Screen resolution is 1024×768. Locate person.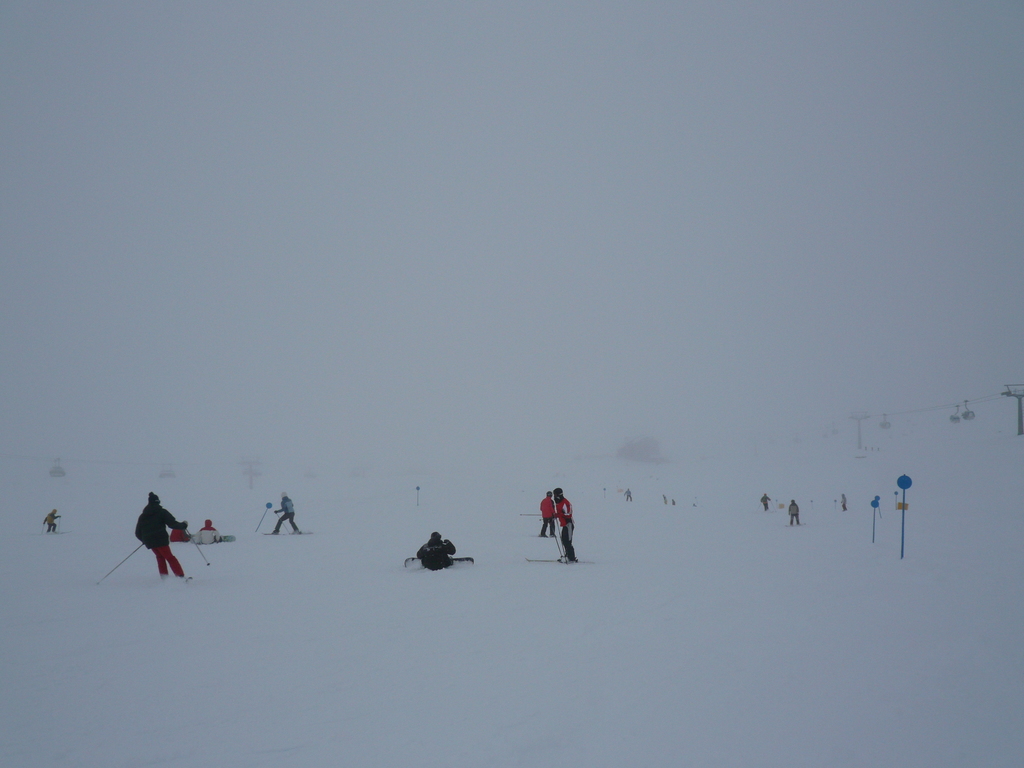
[x1=663, y1=496, x2=667, y2=502].
